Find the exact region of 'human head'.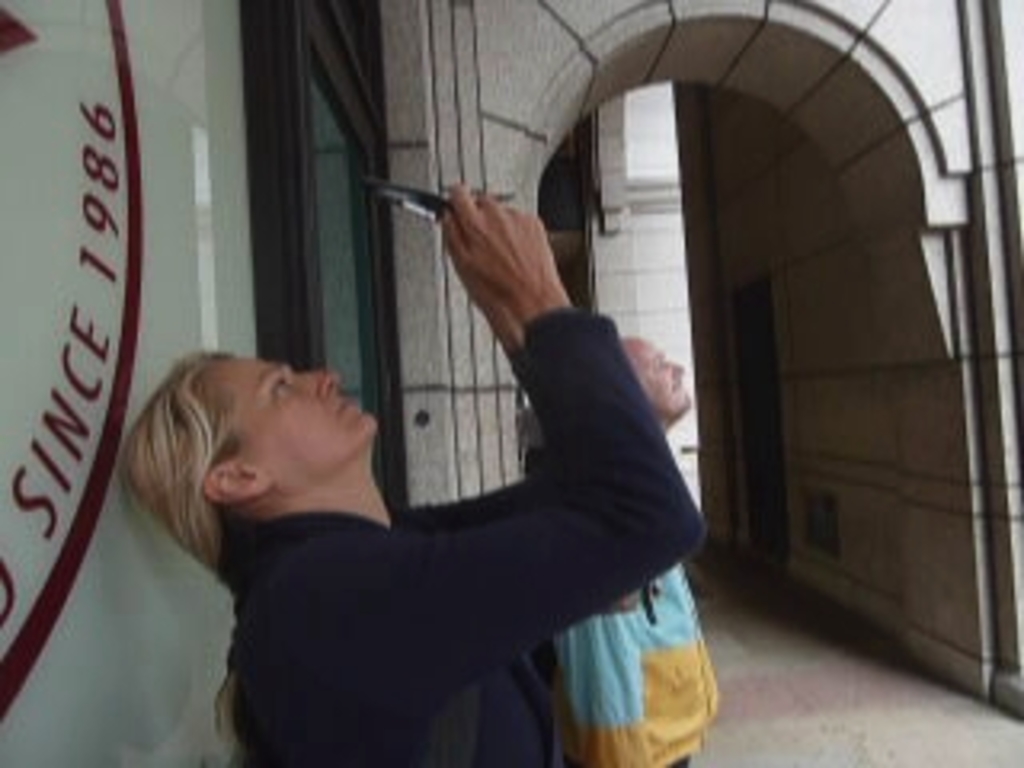
Exact region: 624 336 691 416.
